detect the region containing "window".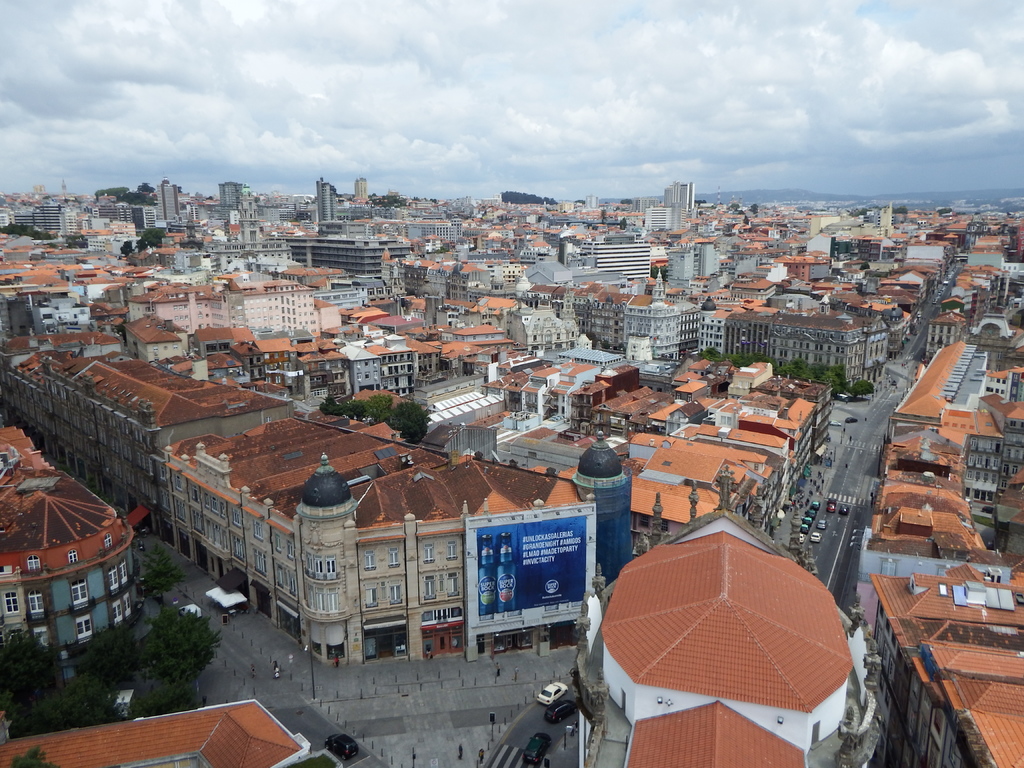
select_region(72, 578, 87, 605).
